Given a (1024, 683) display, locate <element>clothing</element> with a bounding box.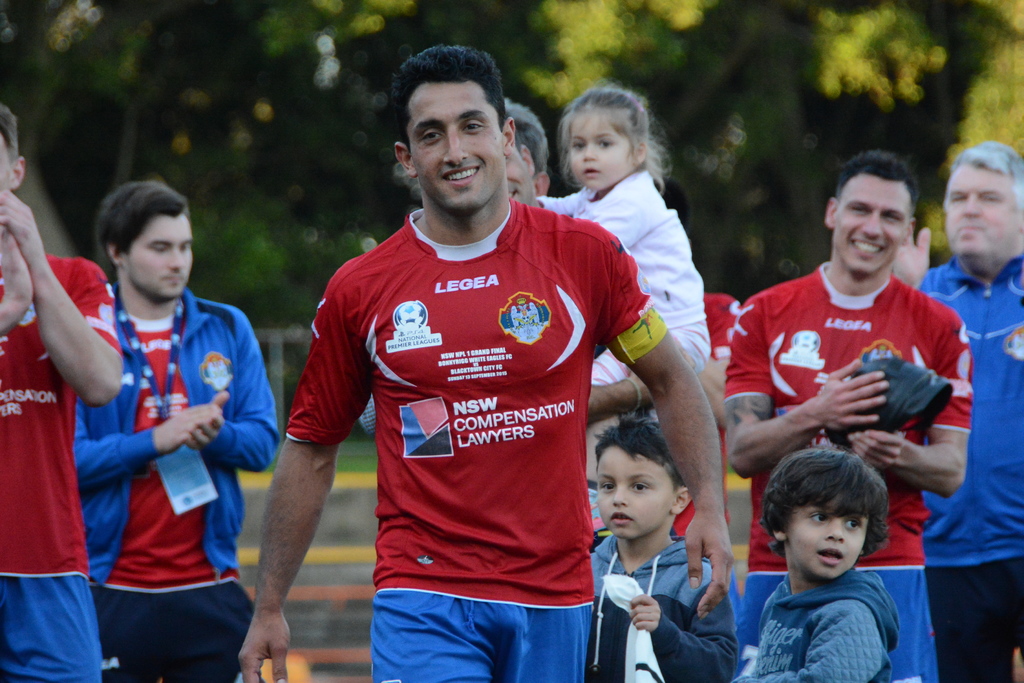
Located: x1=0, y1=243, x2=120, y2=682.
